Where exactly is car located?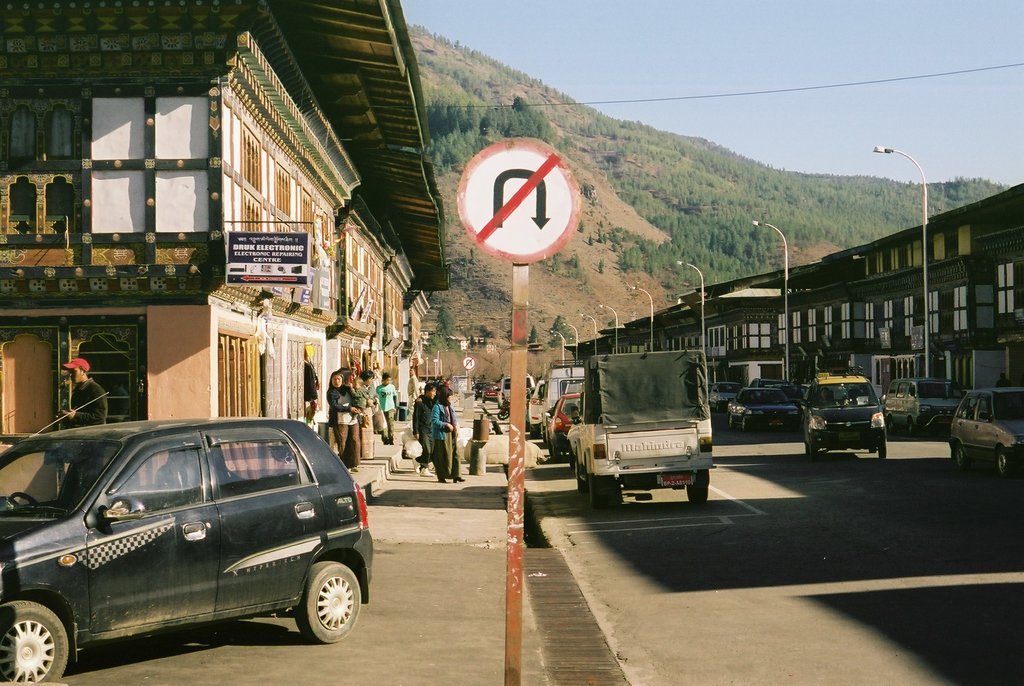
Its bounding box is rect(726, 382, 803, 435).
